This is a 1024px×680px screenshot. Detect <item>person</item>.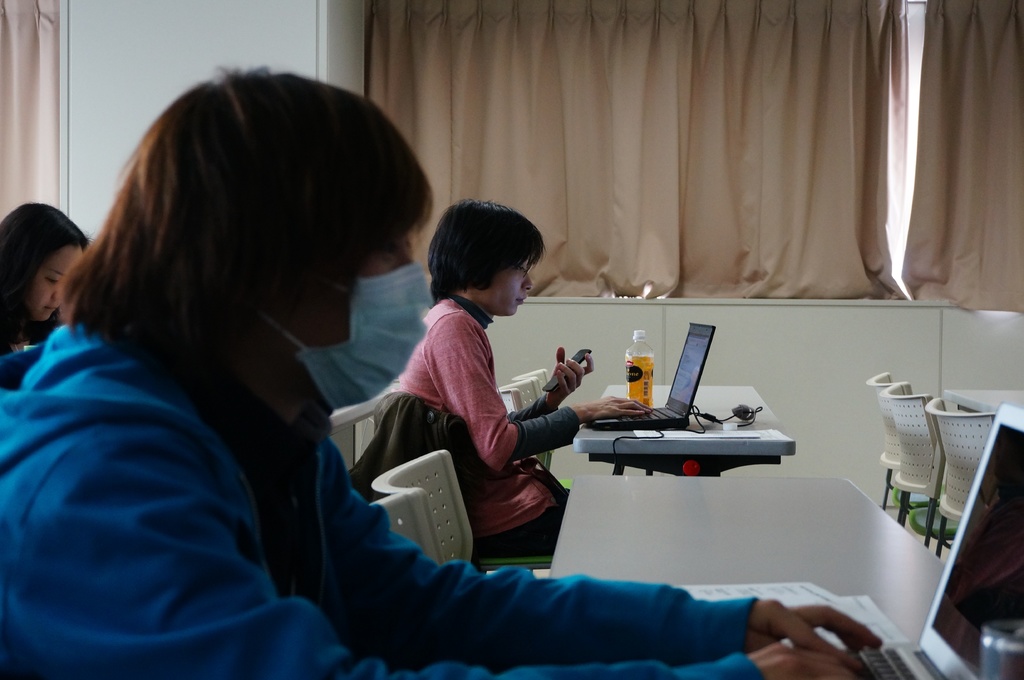
388:193:653:565.
